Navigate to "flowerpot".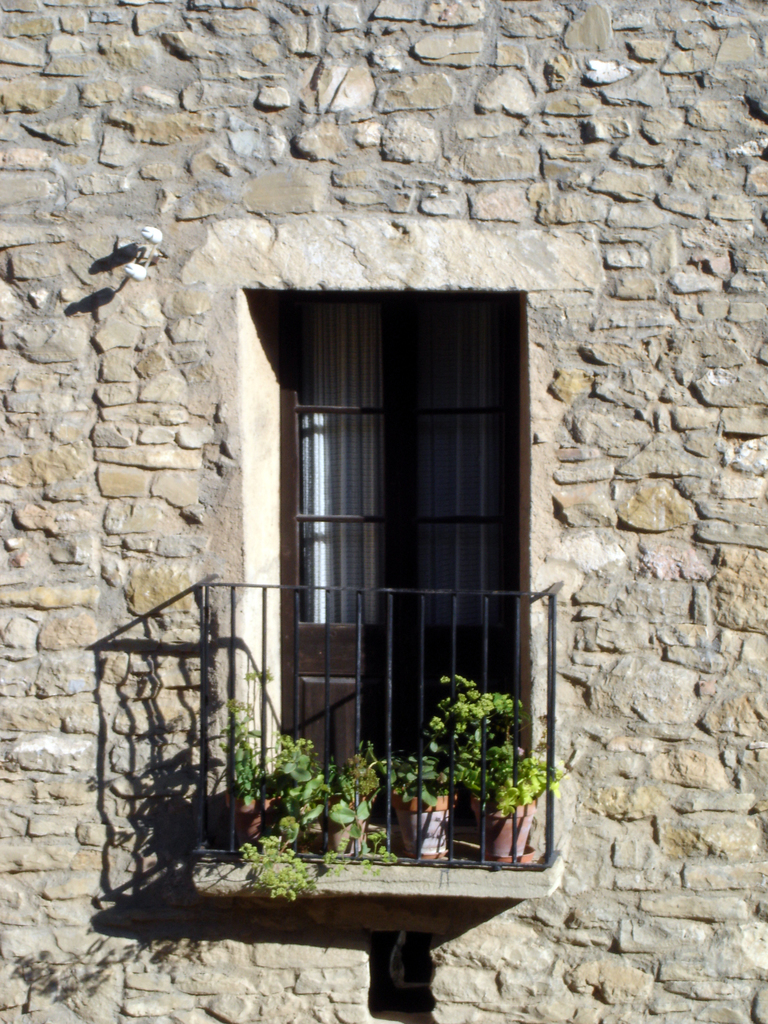
Navigation target: <box>476,797,540,857</box>.
